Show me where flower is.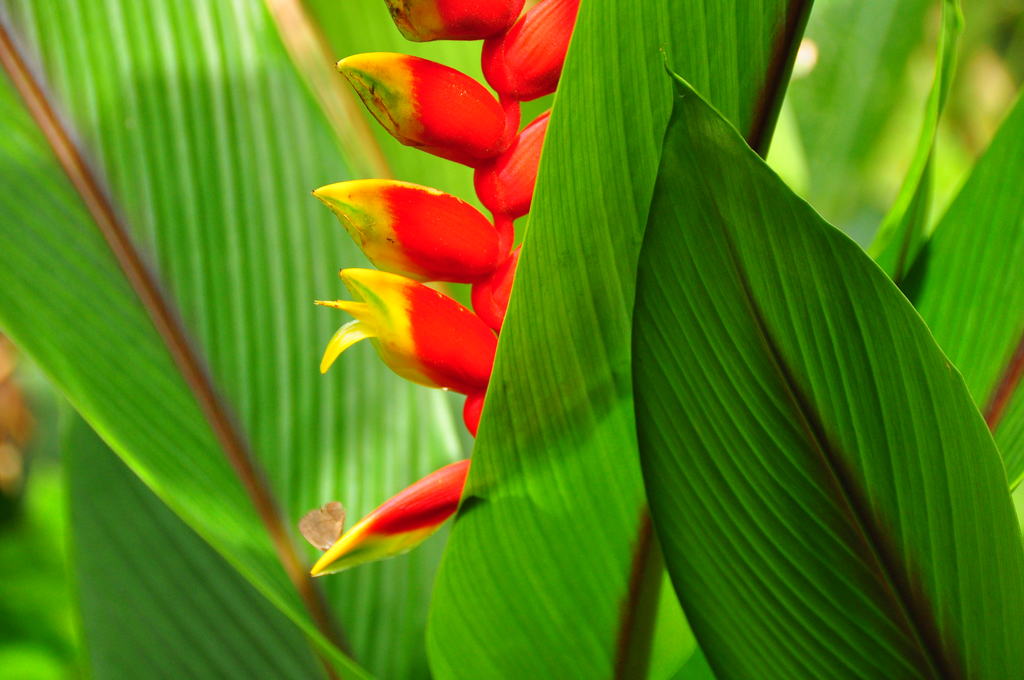
flower is at detection(310, 179, 508, 286).
